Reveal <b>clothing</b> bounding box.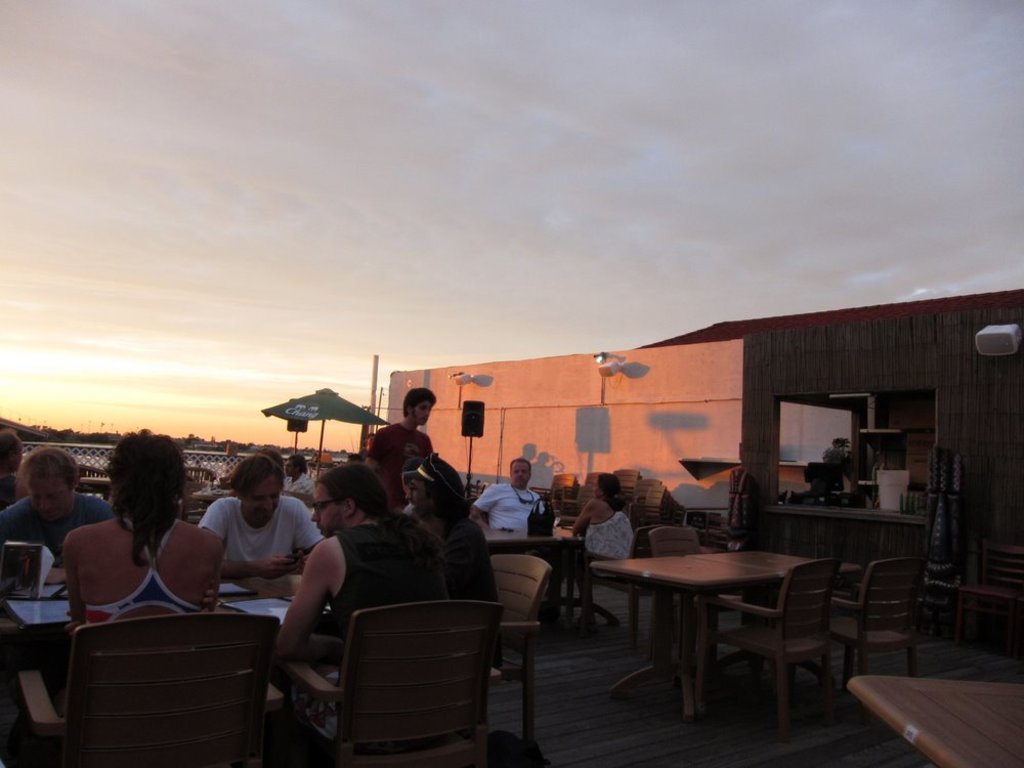
Revealed: x1=85, y1=516, x2=205, y2=622.
